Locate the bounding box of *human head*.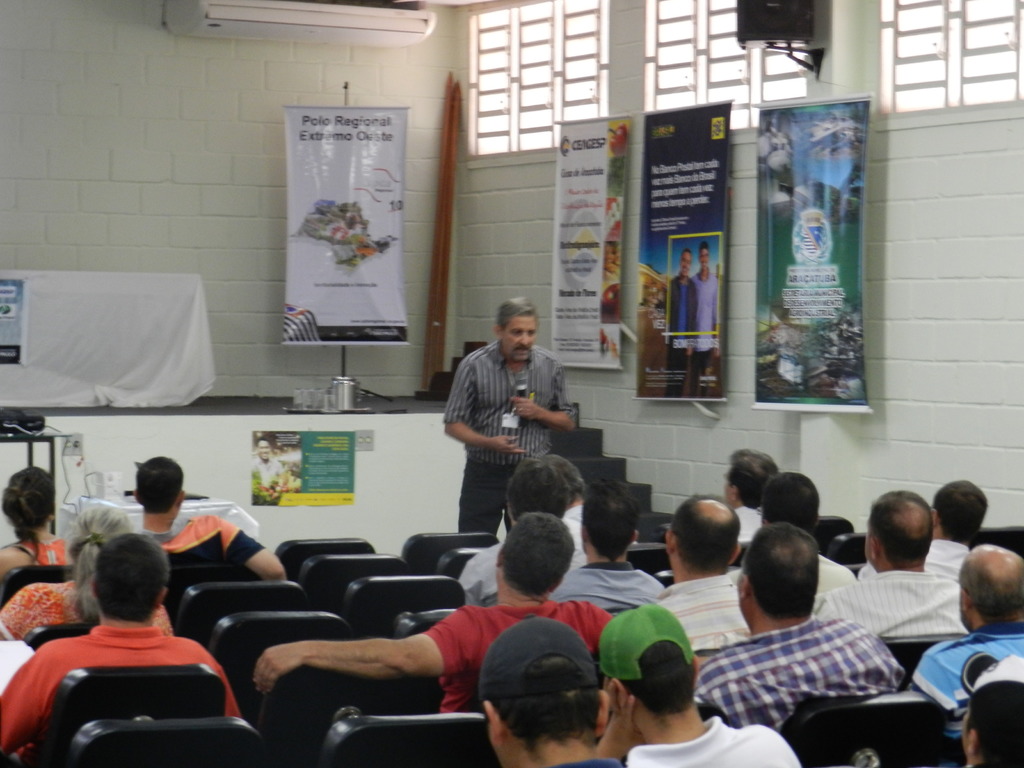
Bounding box: {"left": 956, "top": 546, "right": 1023, "bottom": 634}.
